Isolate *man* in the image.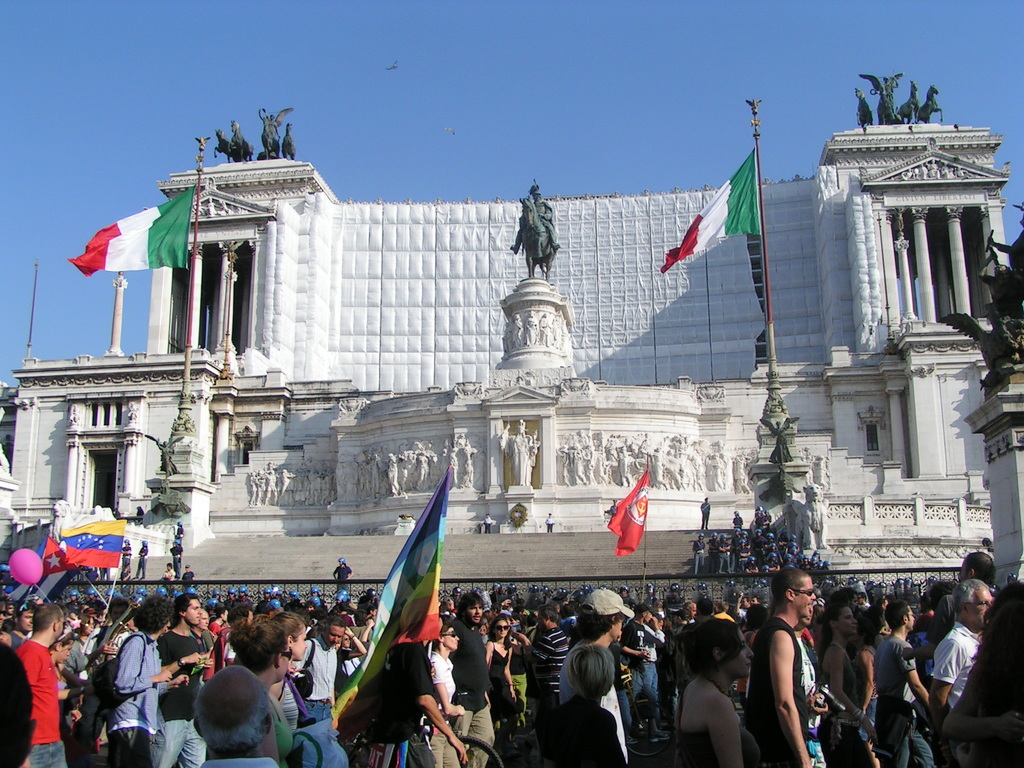
Isolated region: 511:604:572:767.
